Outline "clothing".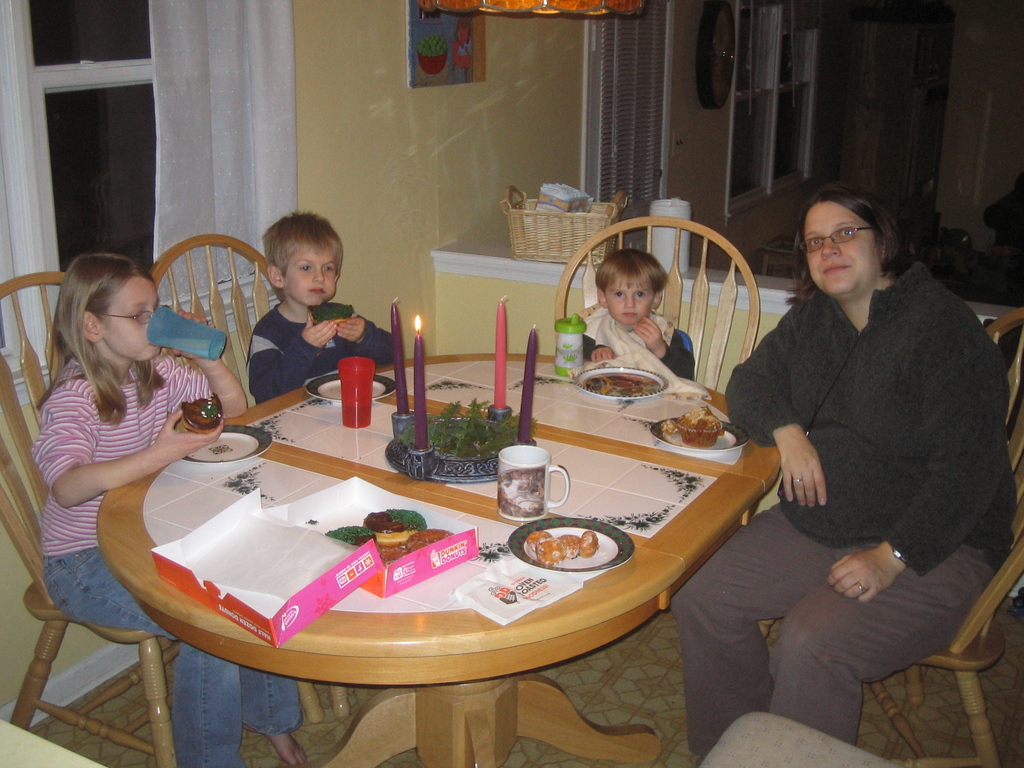
Outline: [x1=250, y1=304, x2=394, y2=404].
